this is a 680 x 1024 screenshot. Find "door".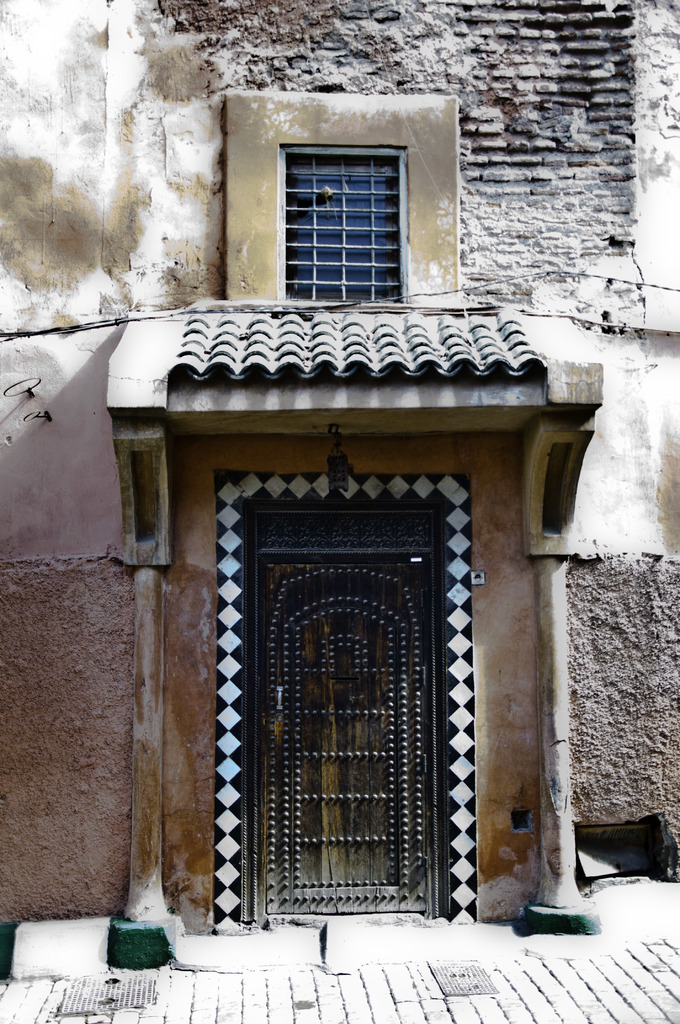
Bounding box: (241,508,451,923).
